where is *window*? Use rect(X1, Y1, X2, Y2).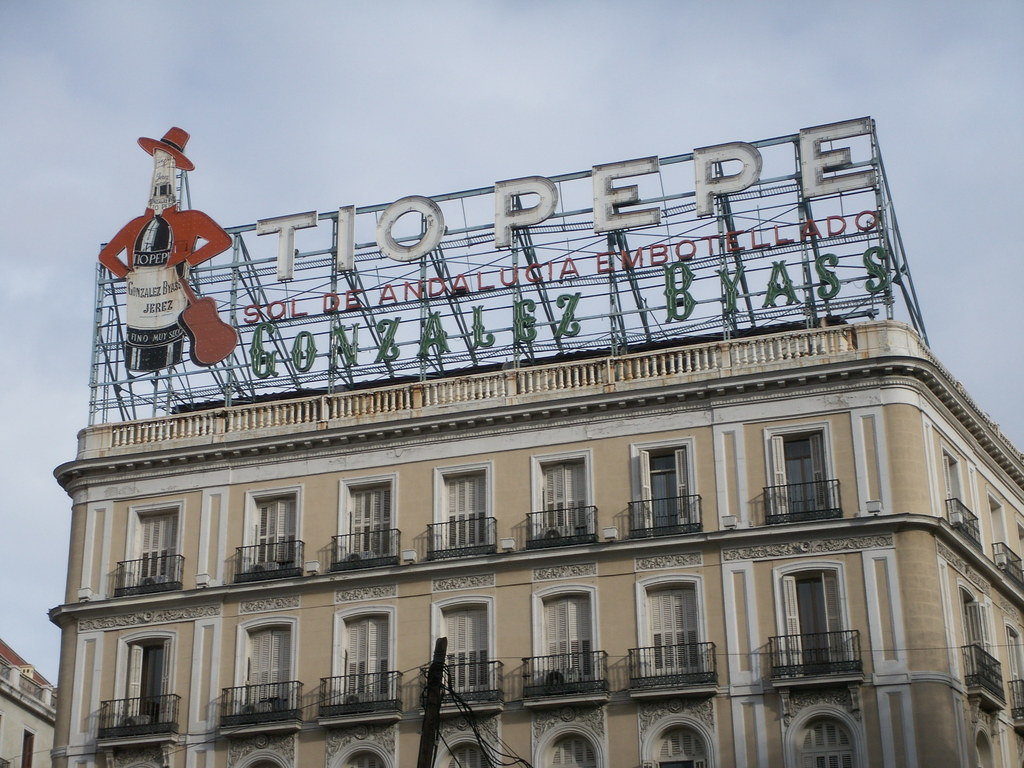
rect(963, 580, 1000, 680).
